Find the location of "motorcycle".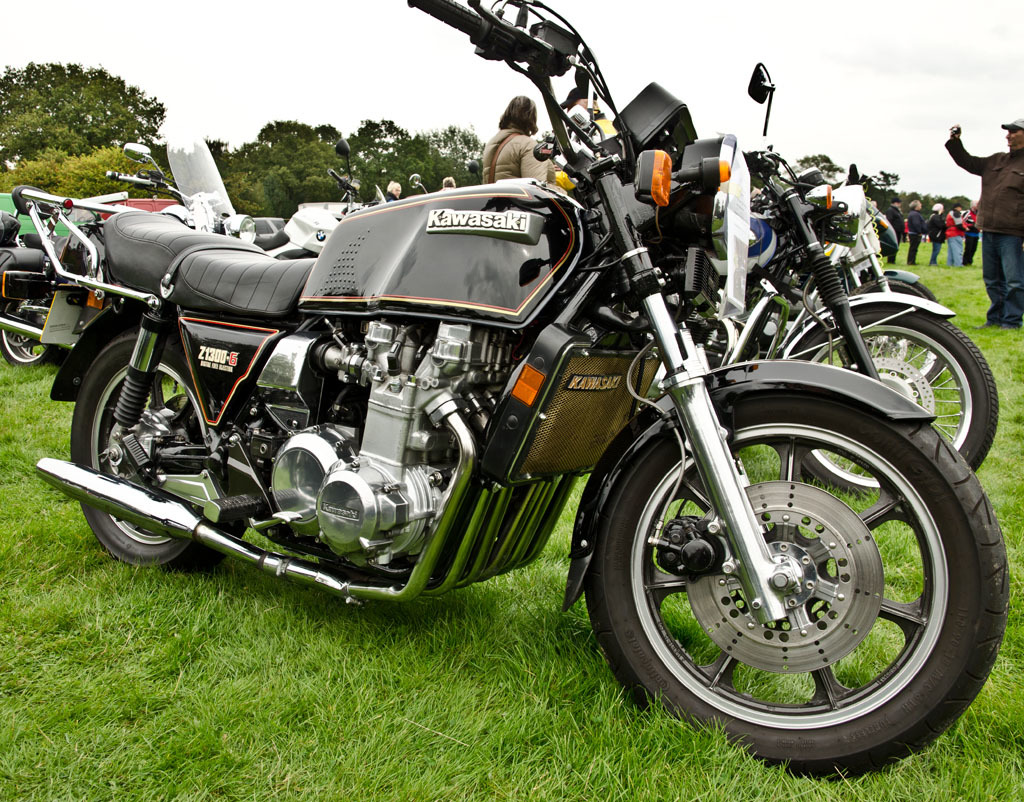
Location: bbox=(586, 61, 1000, 515).
